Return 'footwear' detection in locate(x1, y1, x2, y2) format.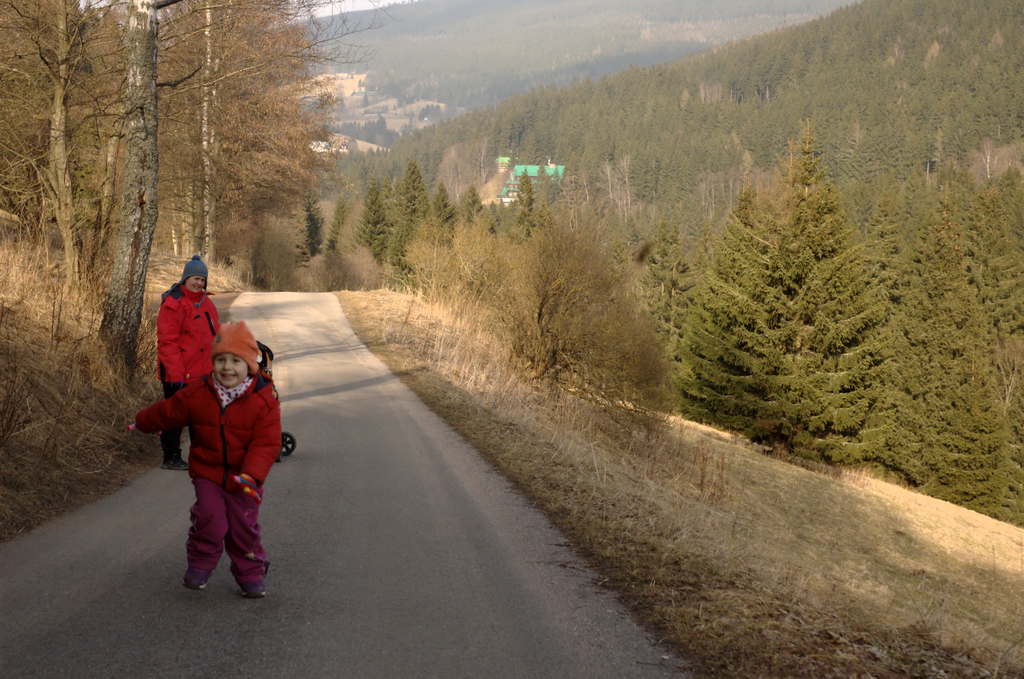
locate(242, 582, 264, 594).
